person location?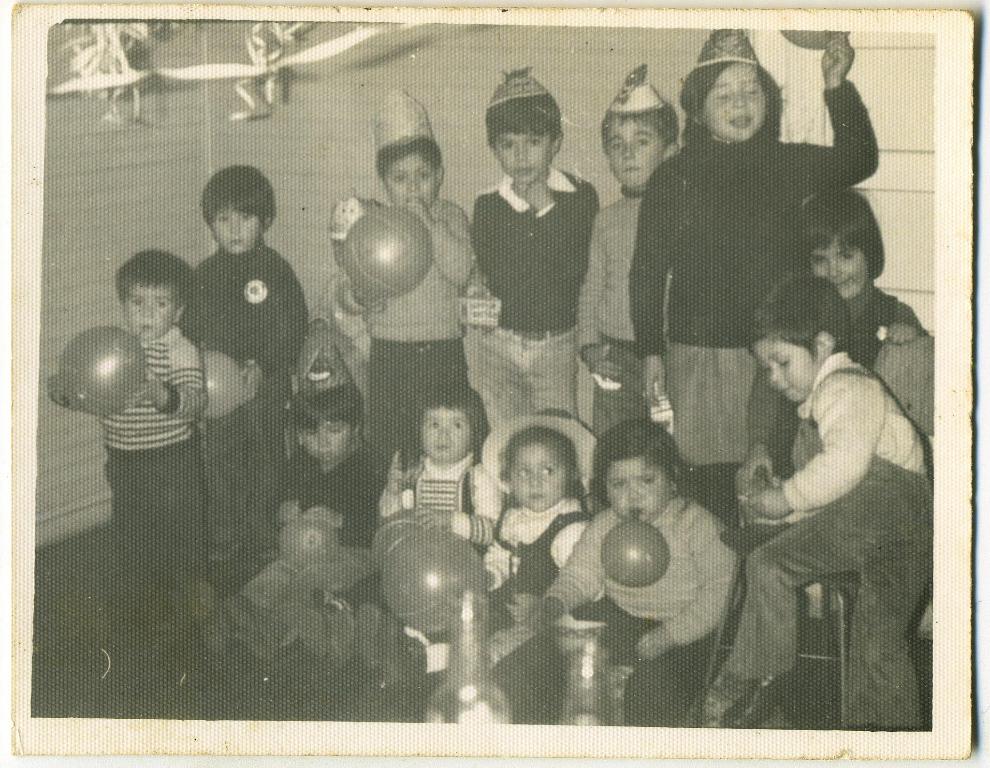
l=182, t=377, r=395, b=660
